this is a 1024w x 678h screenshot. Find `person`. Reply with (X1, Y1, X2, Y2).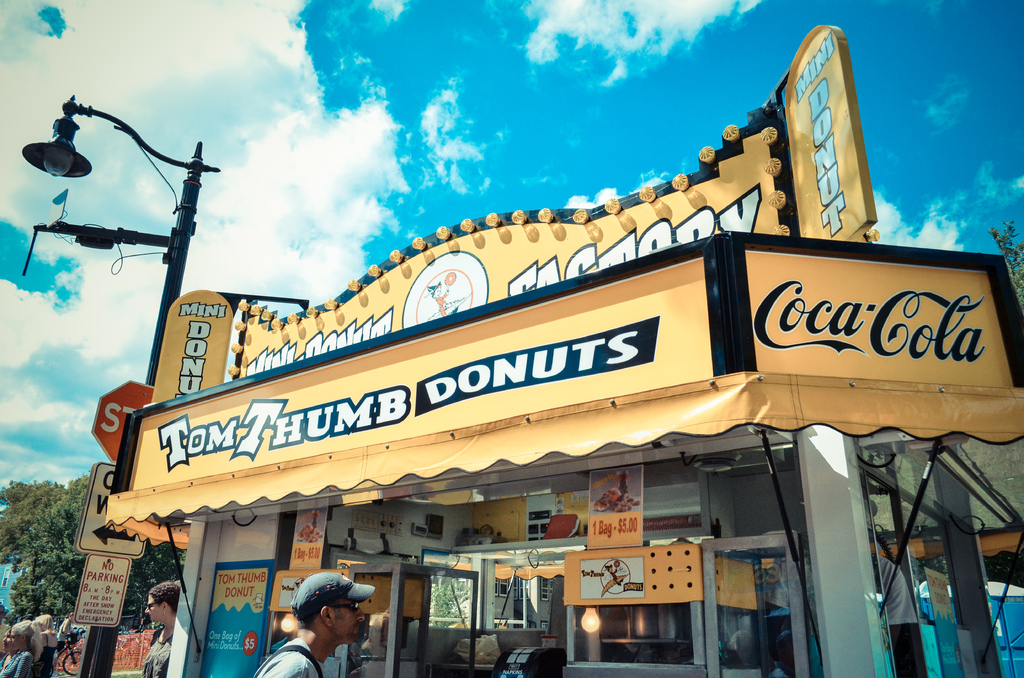
(0, 623, 43, 677).
